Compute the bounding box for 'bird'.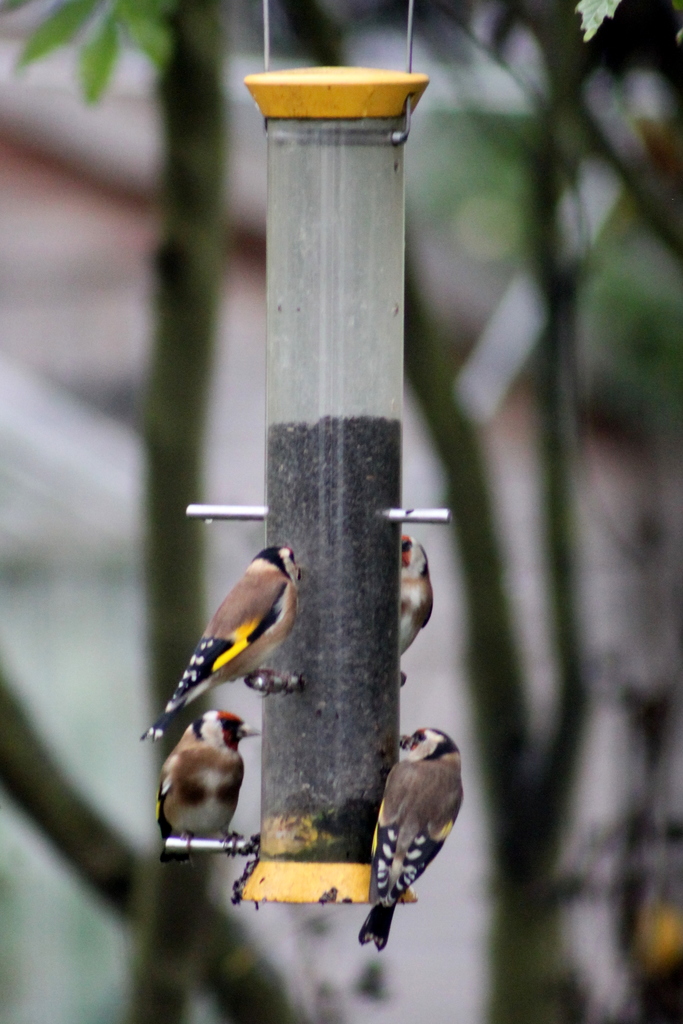
box=[144, 545, 308, 757].
